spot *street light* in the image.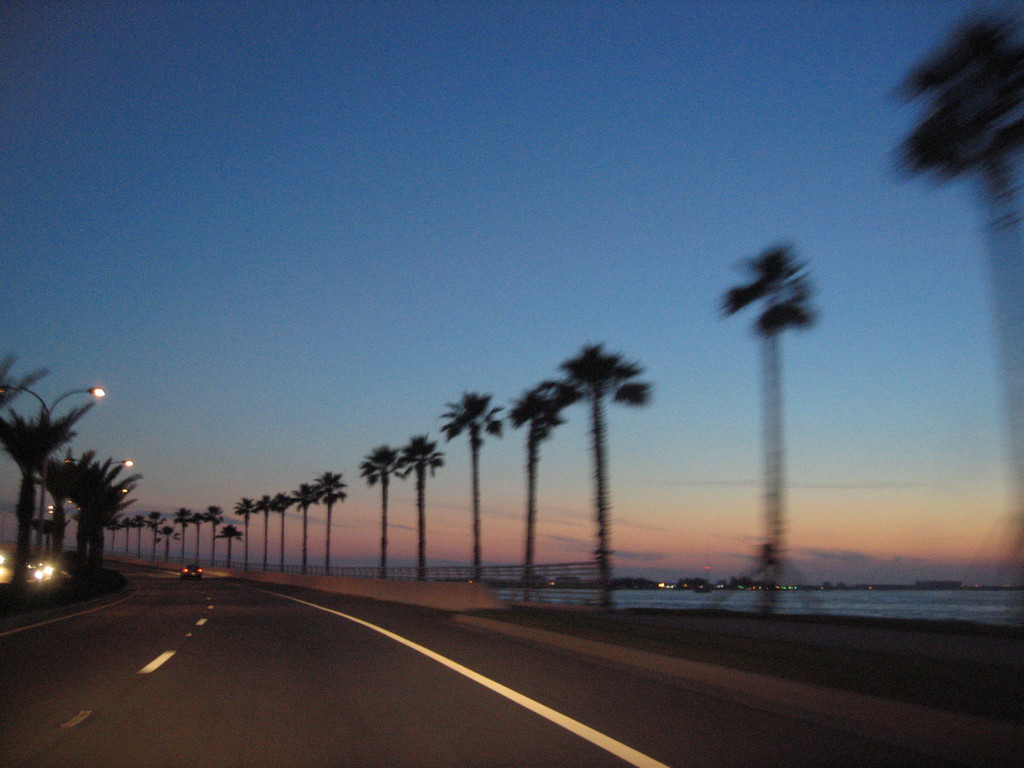
*street light* found at box(0, 375, 110, 430).
